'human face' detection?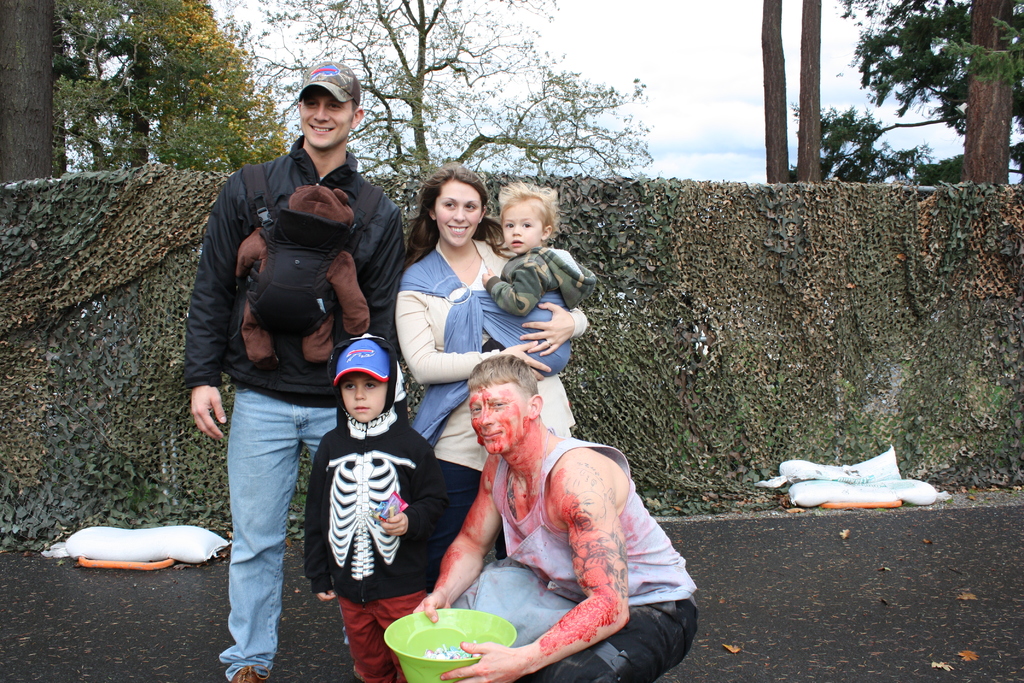
503,199,542,256
